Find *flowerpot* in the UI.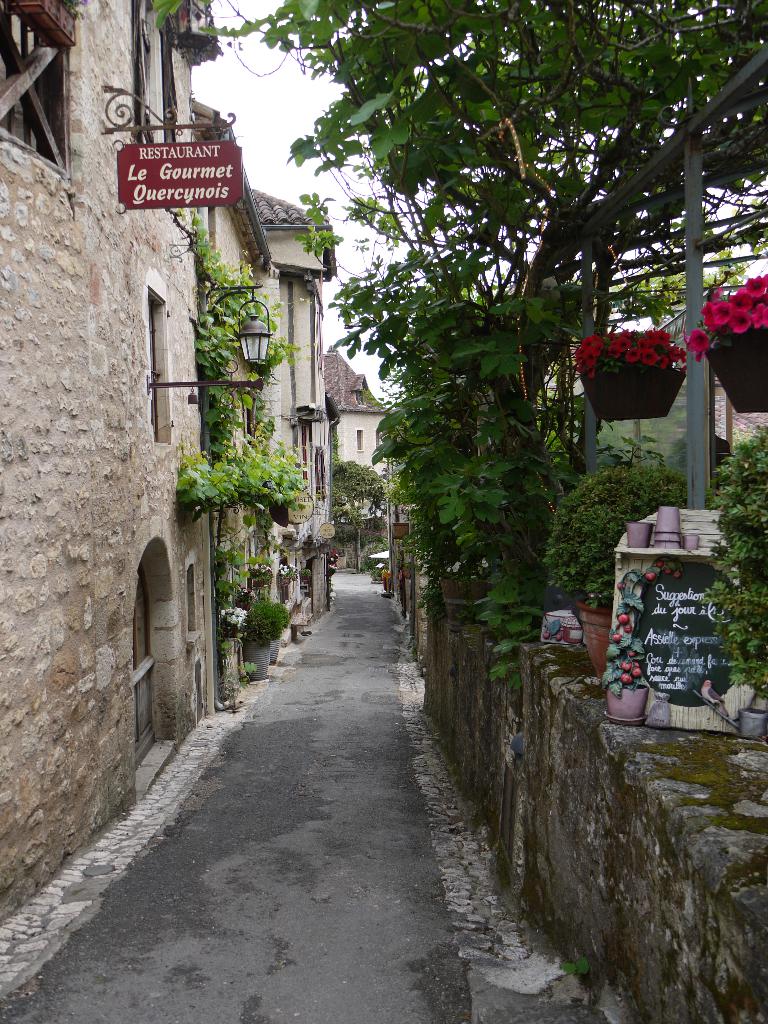
UI element at detection(577, 595, 616, 672).
